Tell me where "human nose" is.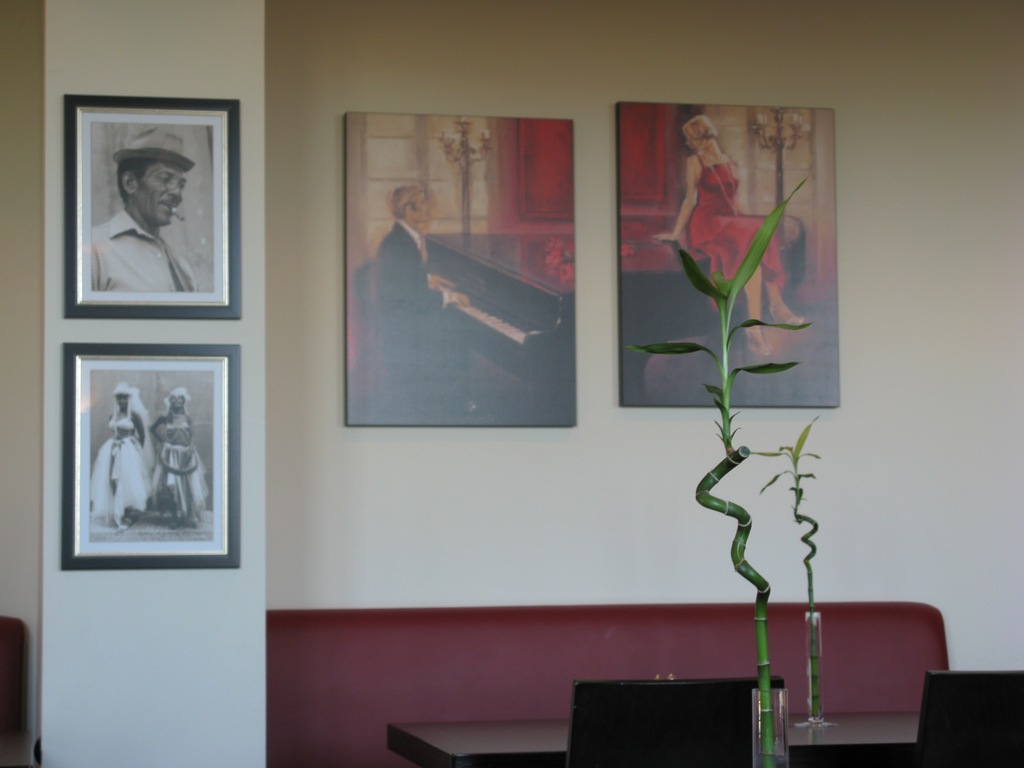
"human nose" is at detection(168, 180, 180, 199).
